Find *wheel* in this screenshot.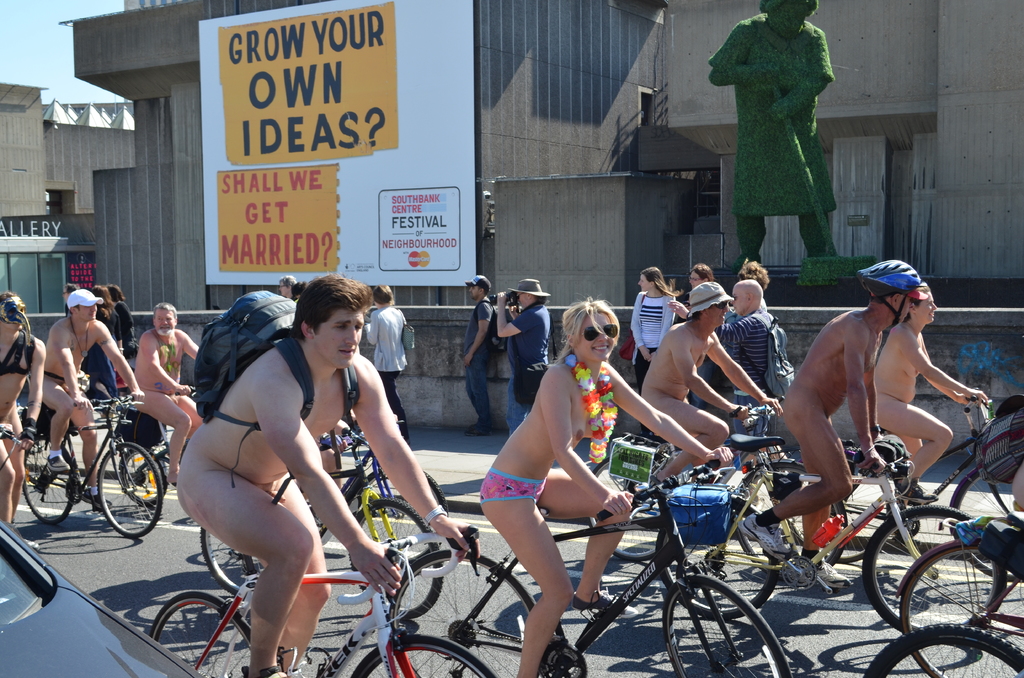
The bounding box for *wheel* is <region>900, 545, 1023, 677</region>.
